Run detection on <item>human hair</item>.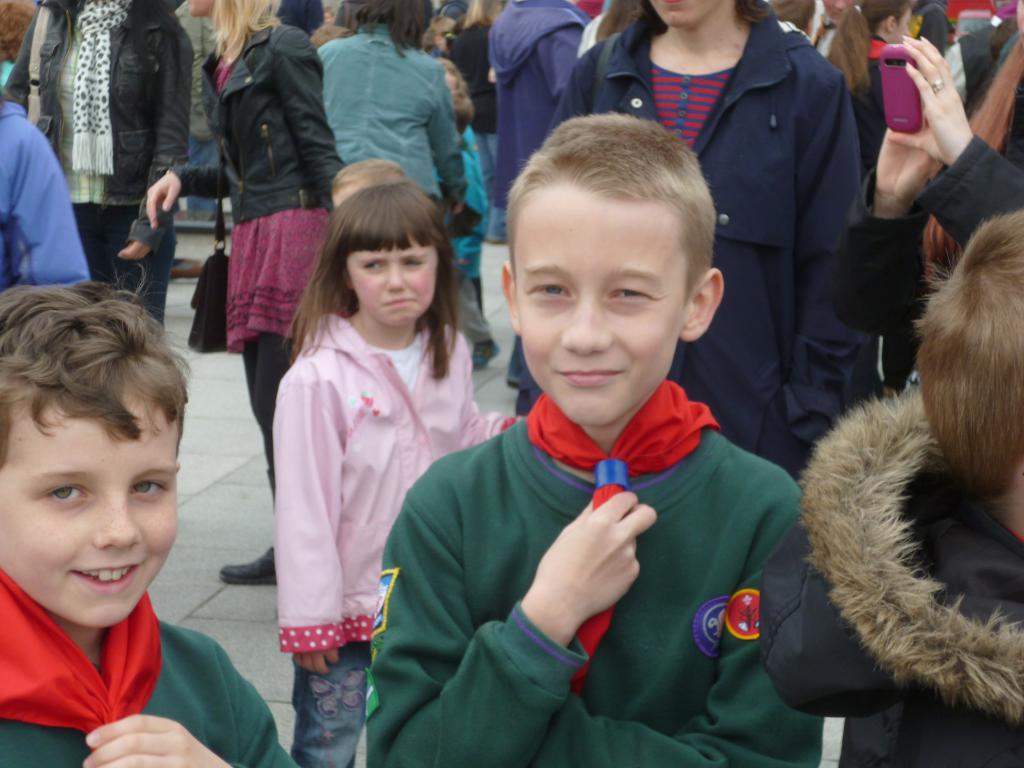
Result: <region>732, 0, 769, 29</region>.
